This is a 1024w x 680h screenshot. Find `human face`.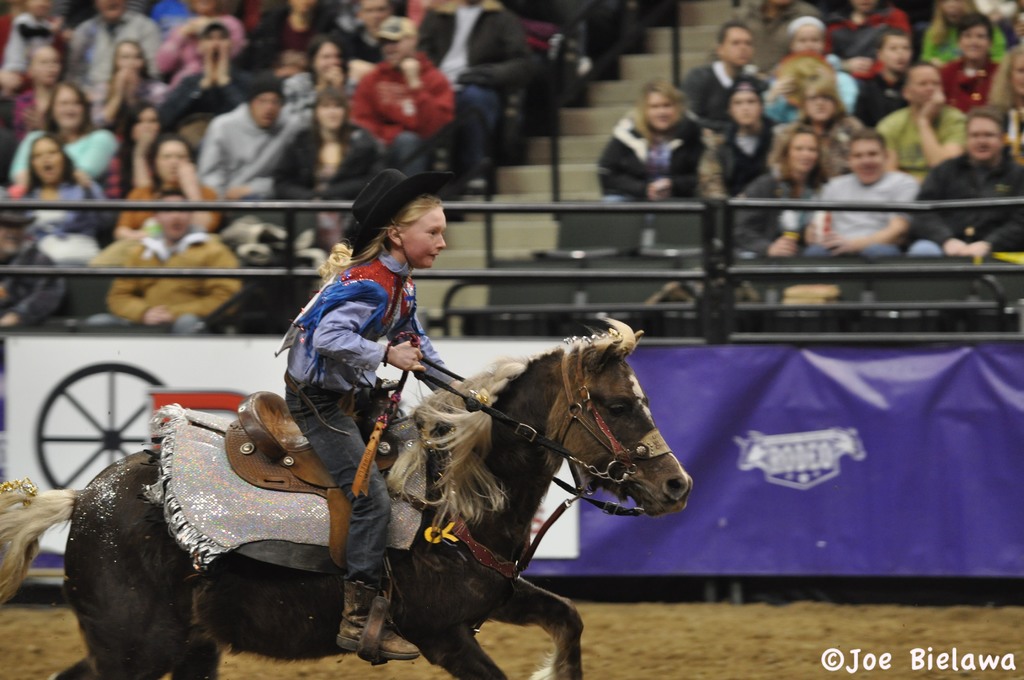
Bounding box: Rect(882, 35, 911, 70).
